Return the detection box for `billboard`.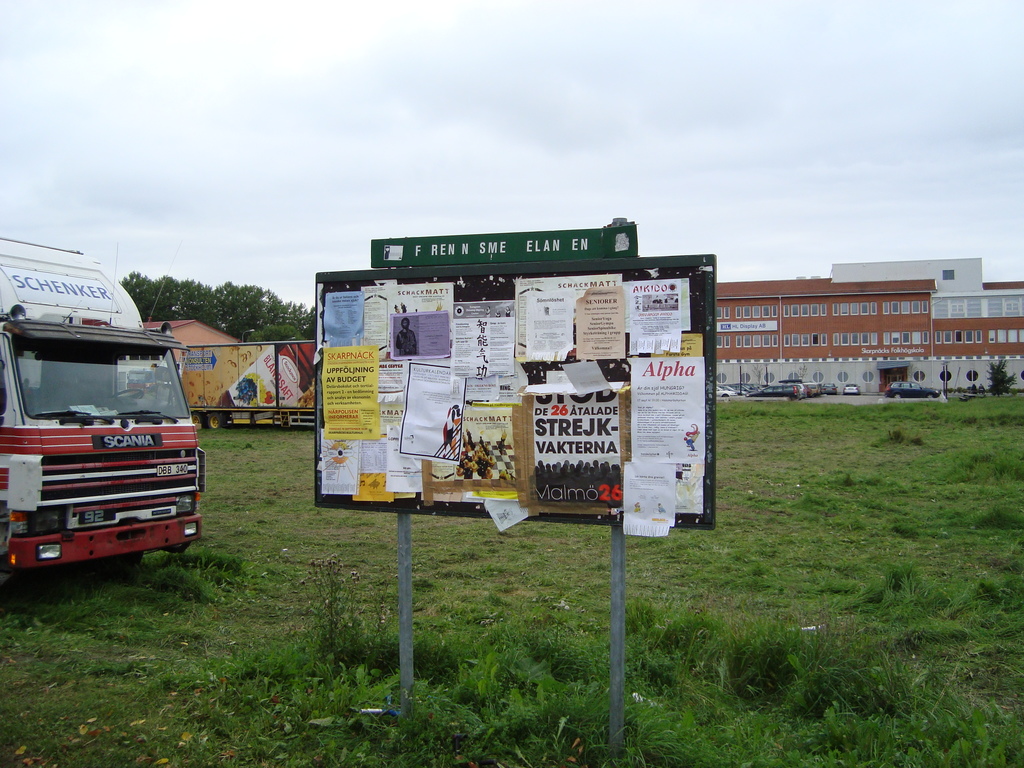
pyautogui.locateOnScreen(298, 227, 703, 534).
